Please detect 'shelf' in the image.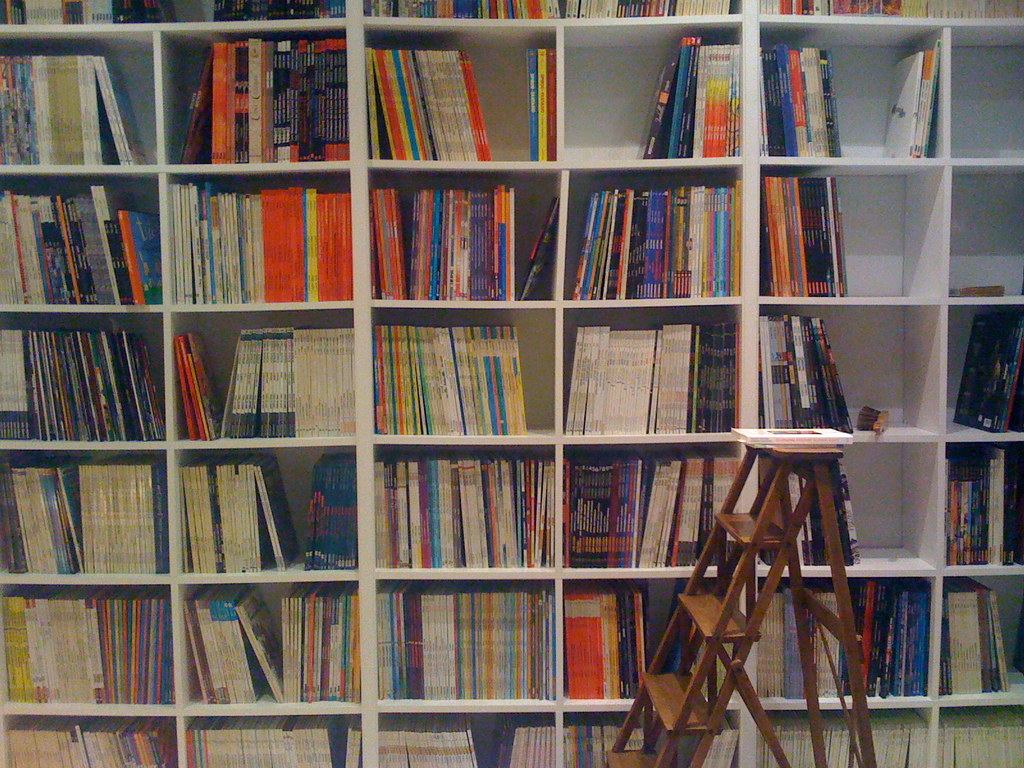
[358, 303, 563, 452].
